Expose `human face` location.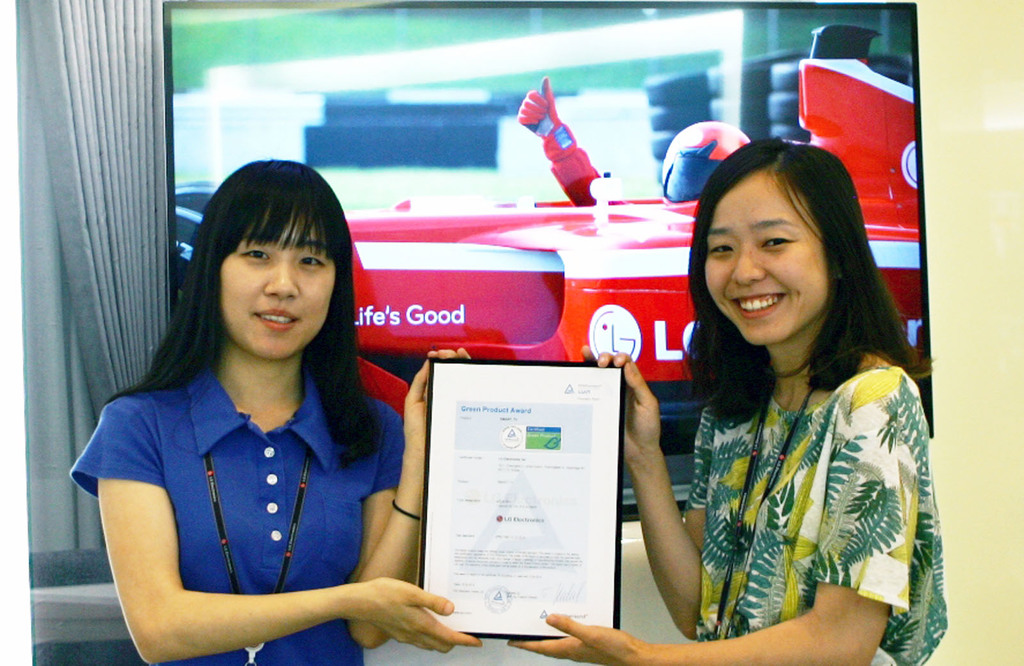
Exposed at <box>223,214,335,361</box>.
